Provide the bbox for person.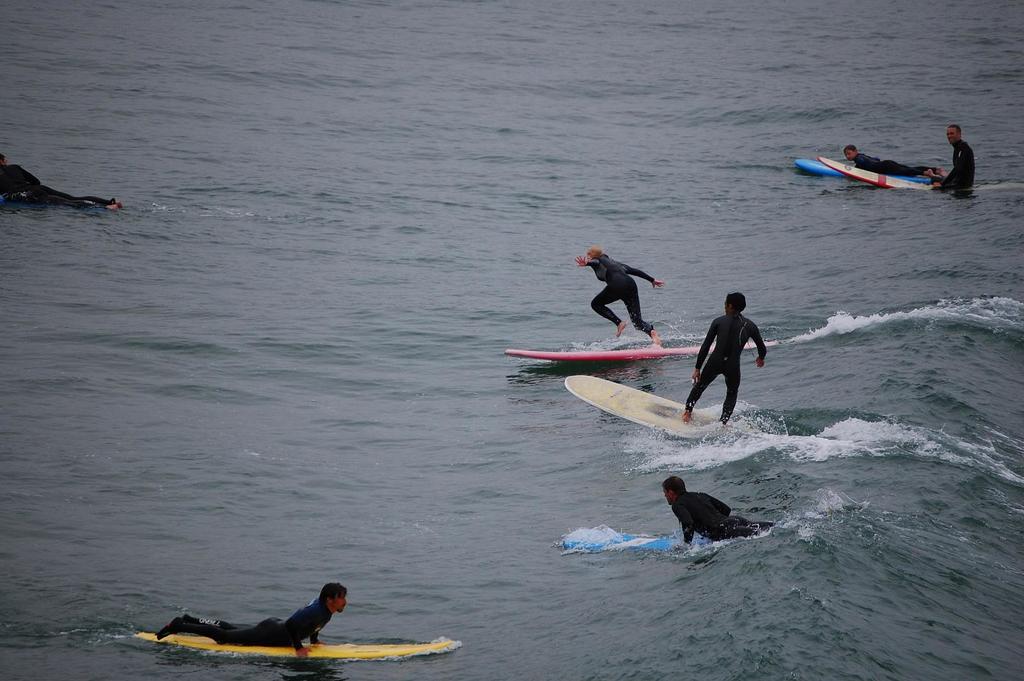
(659, 470, 776, 544).
